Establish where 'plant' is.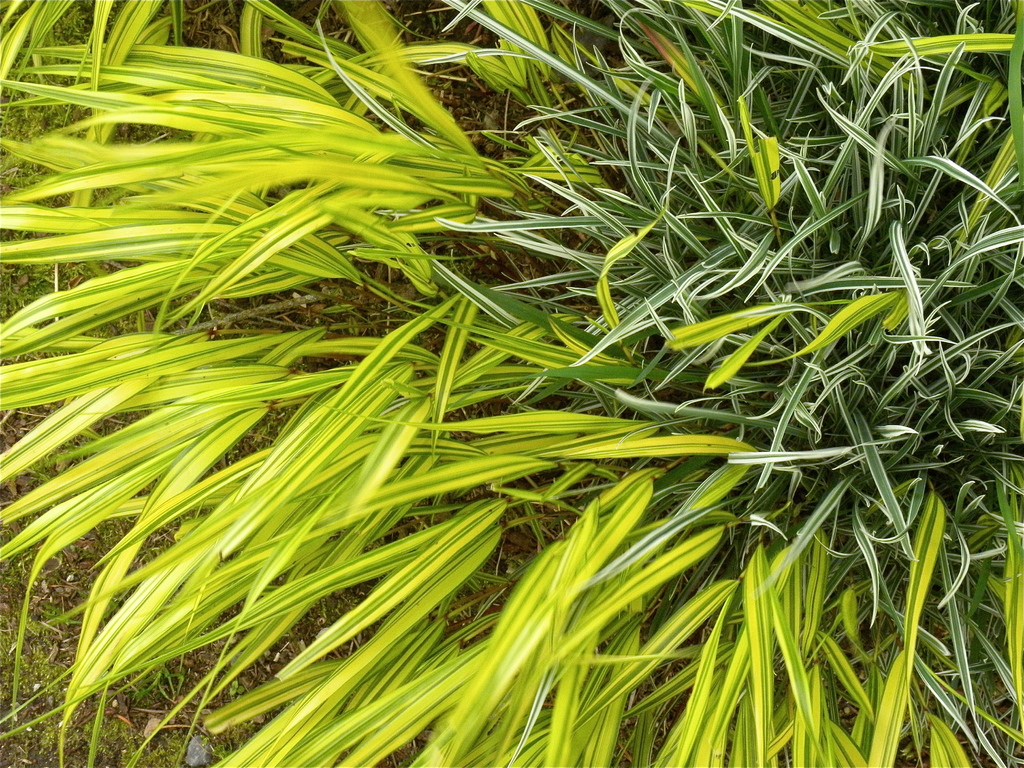
Established at box=[1004, 4, 1023, 186].
